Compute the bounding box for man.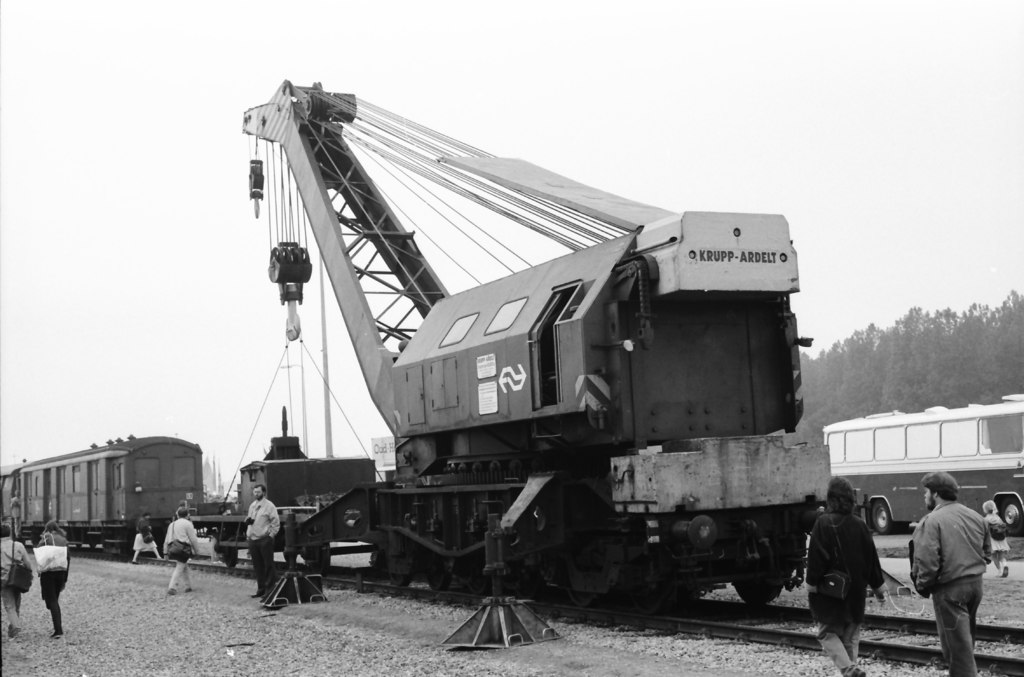
bbox(804, 487, 895, 651).
